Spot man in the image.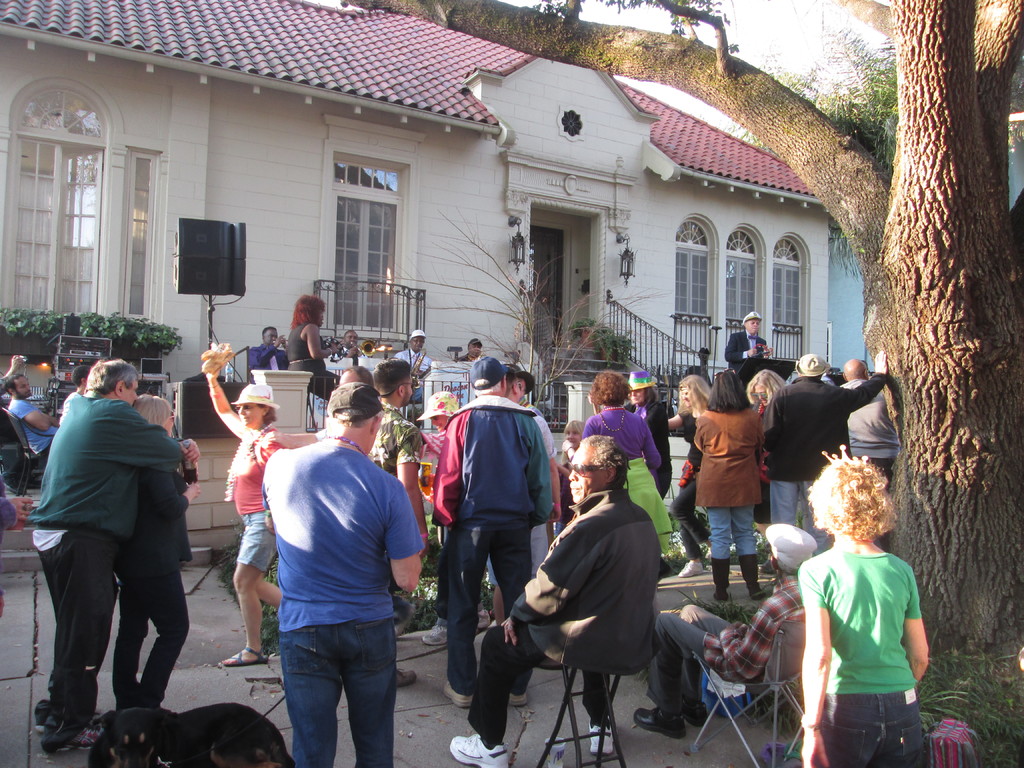
man found at box=[448, 436, 657, 767].
